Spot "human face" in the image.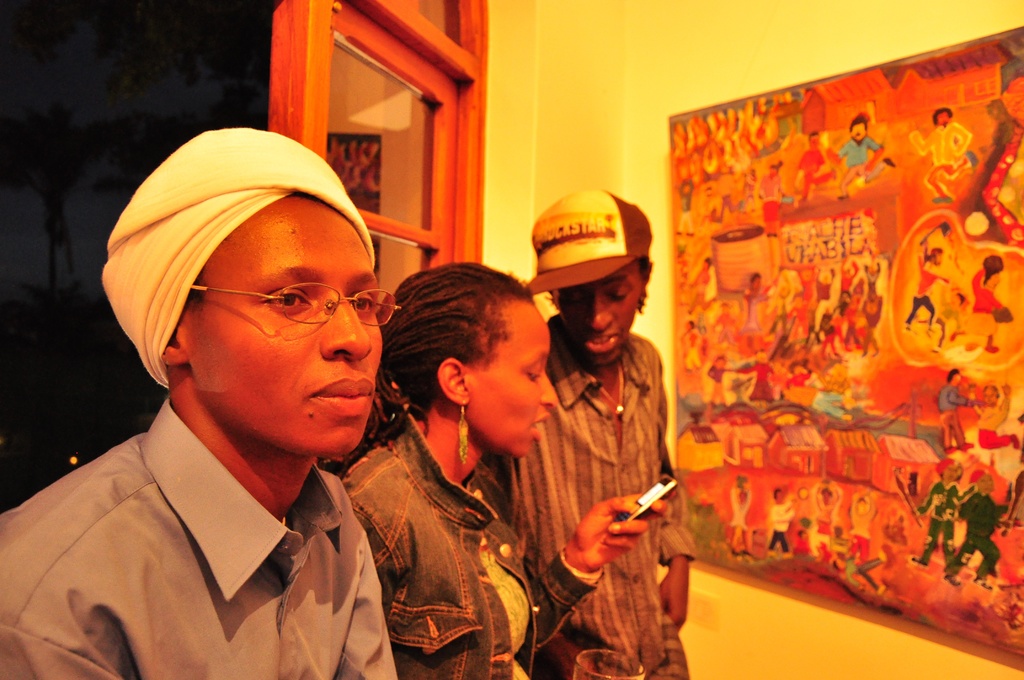
"human face" found at 184:195:386:458.
